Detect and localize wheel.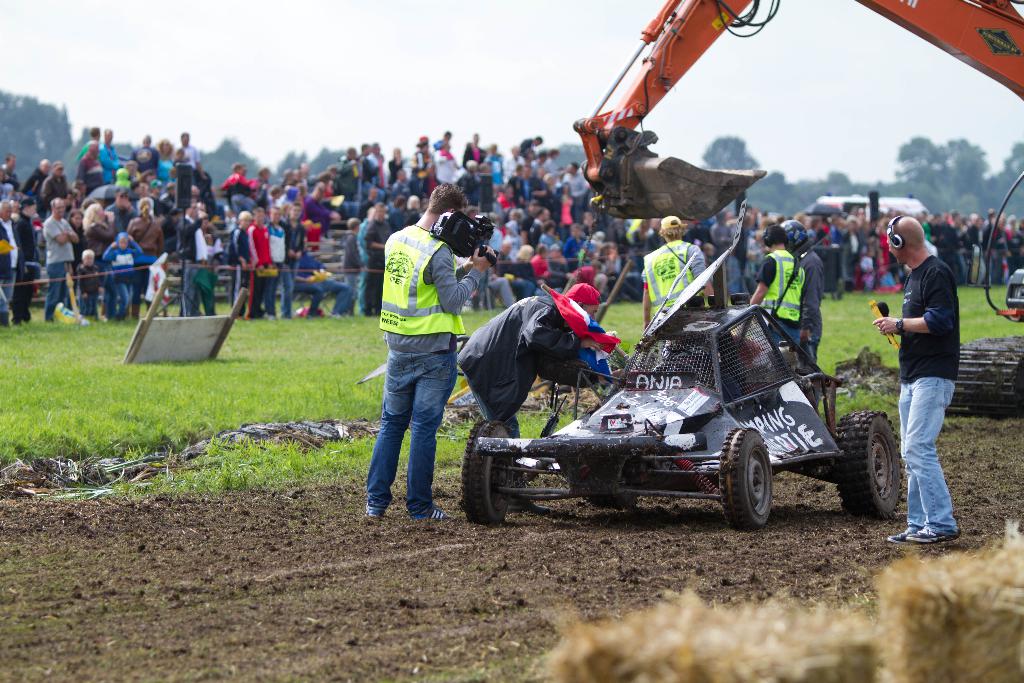
Localized at [x1=588, y1=493, x2=643, y2=509].
